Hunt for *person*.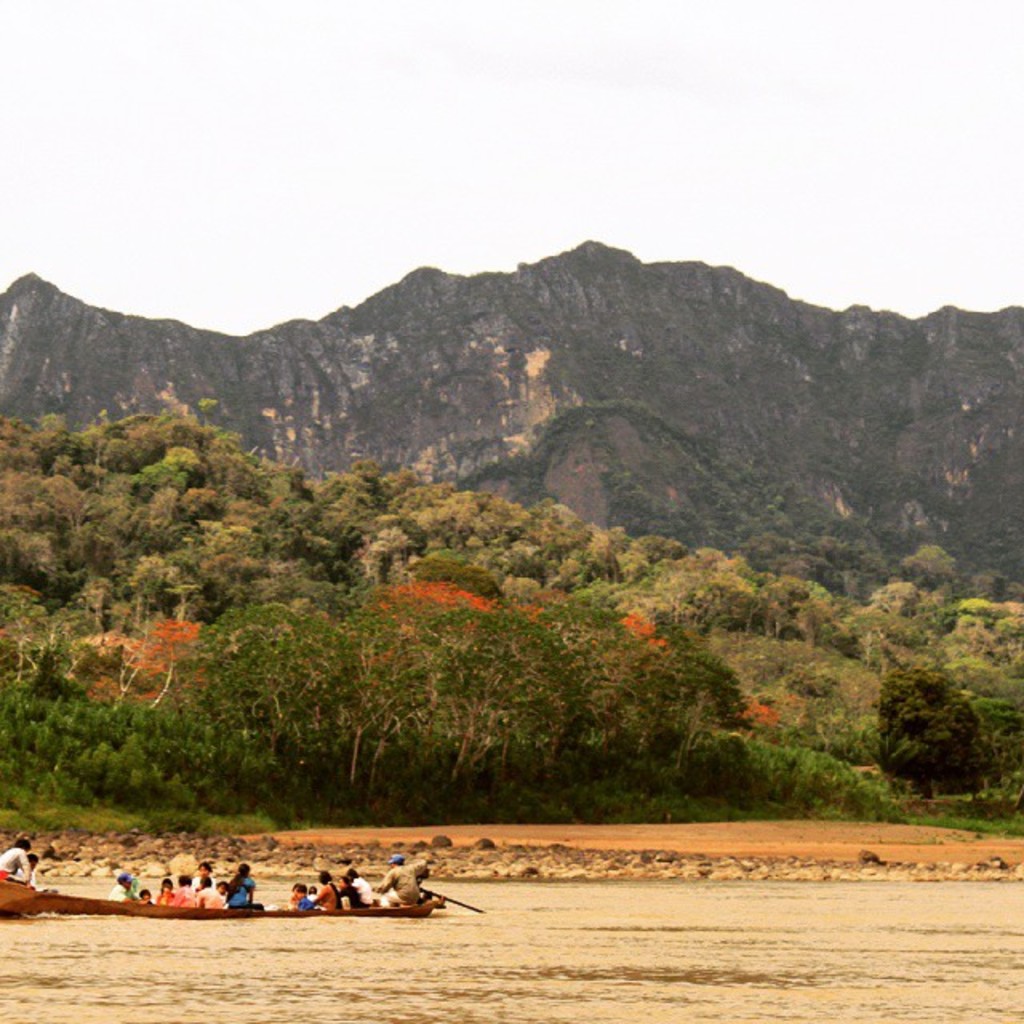
Hunted down at region(155, 874, 178, 909).
